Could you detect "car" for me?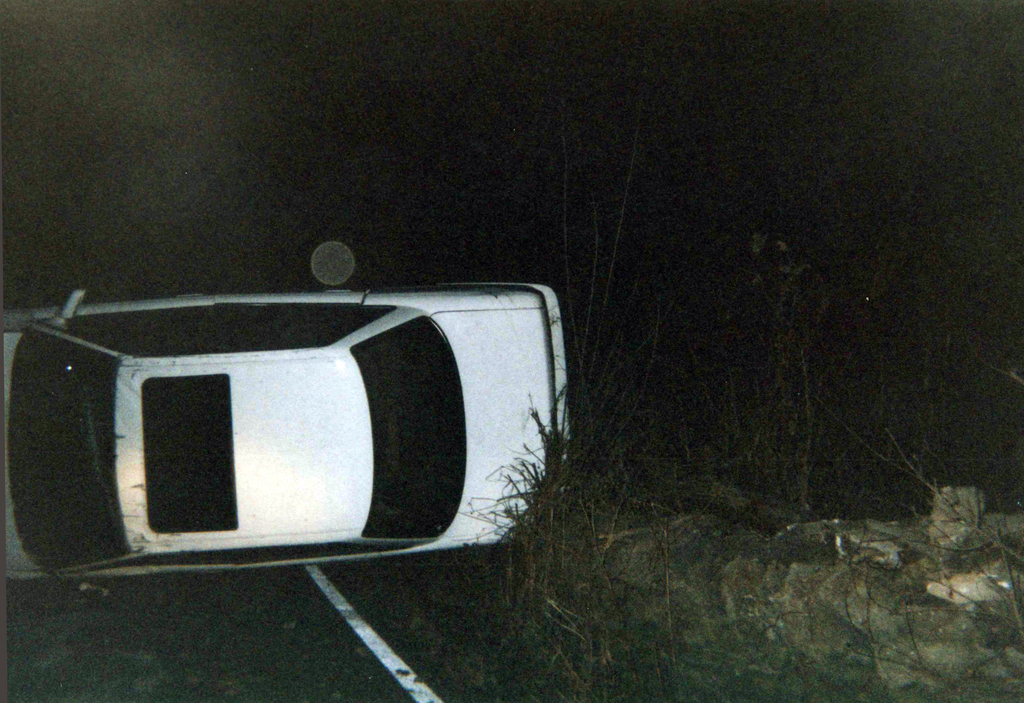
Detection result: bbox(0, 287, 570, 579).
